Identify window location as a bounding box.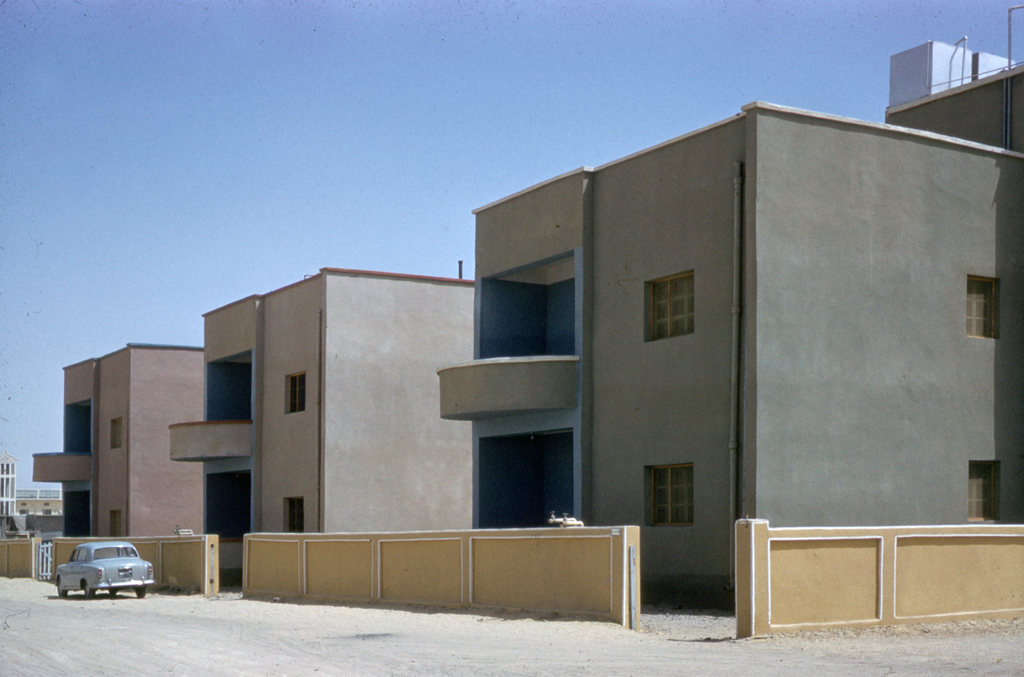
bbox=[966, 275, 1000, 339].
